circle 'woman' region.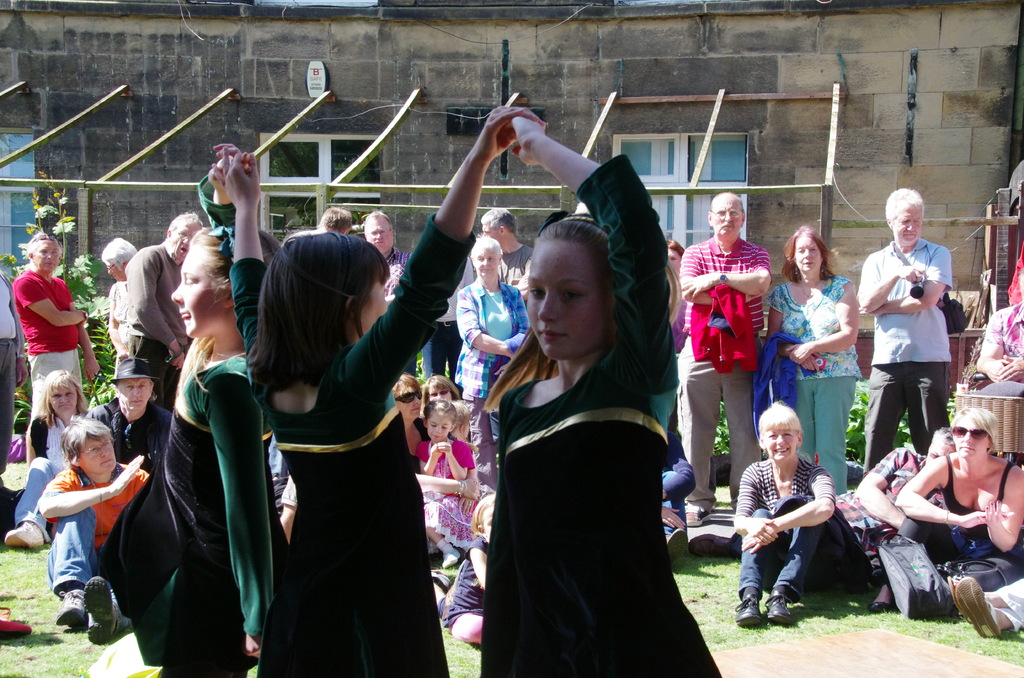
Region: pyautogui.locateOnScreen(0, 375, 106, 544).
